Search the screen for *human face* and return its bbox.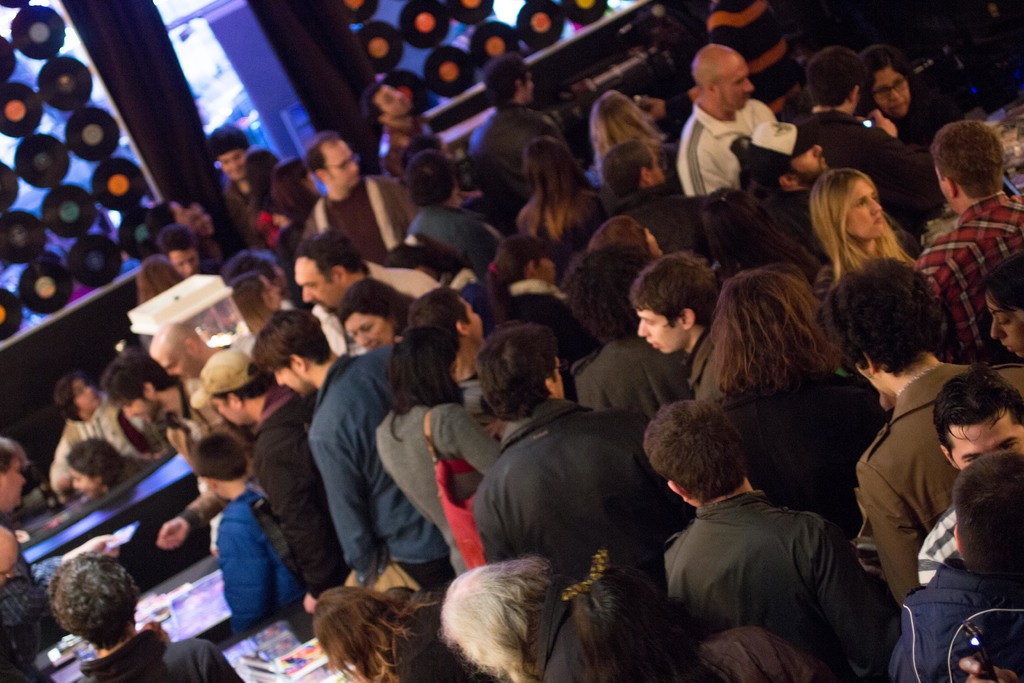
Found: <bbox>271, 370, 303, 392</bbox>.
